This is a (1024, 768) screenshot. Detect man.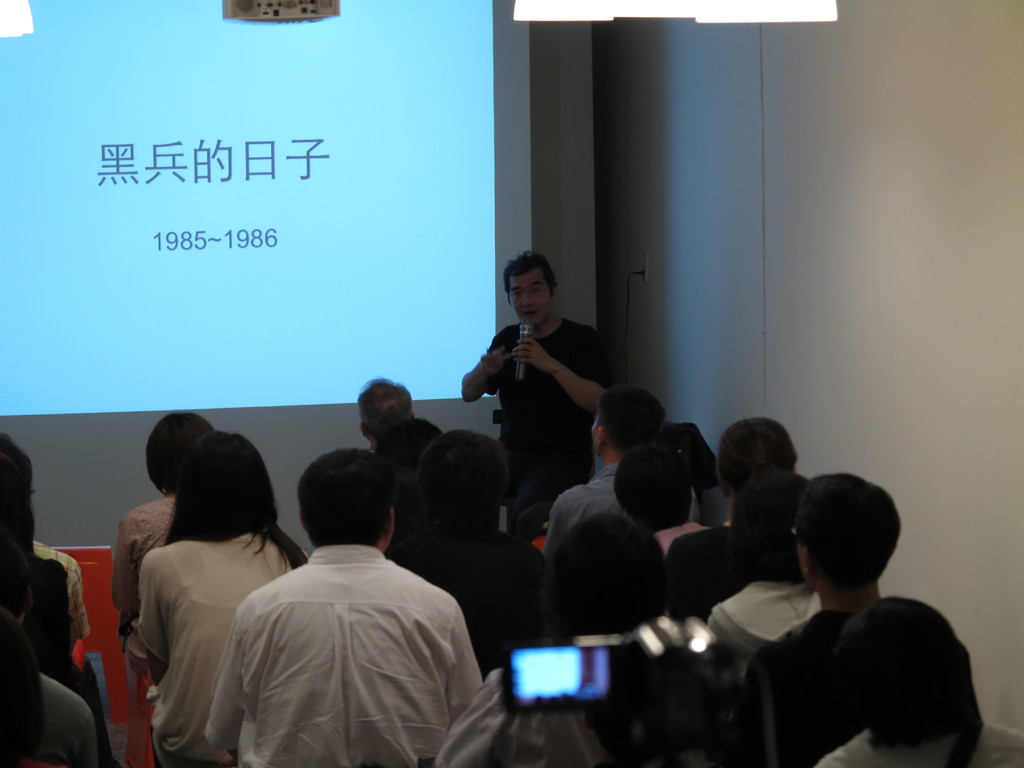
0/431/91/653.
